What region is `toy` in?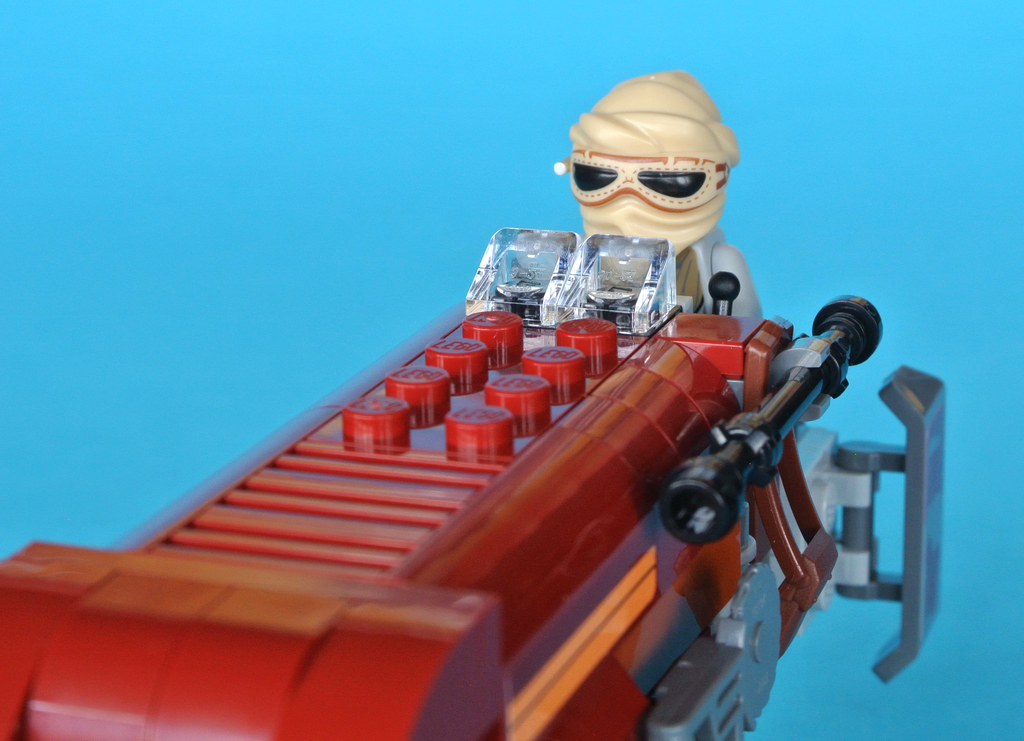
<box>25,146,965,712</box>.
